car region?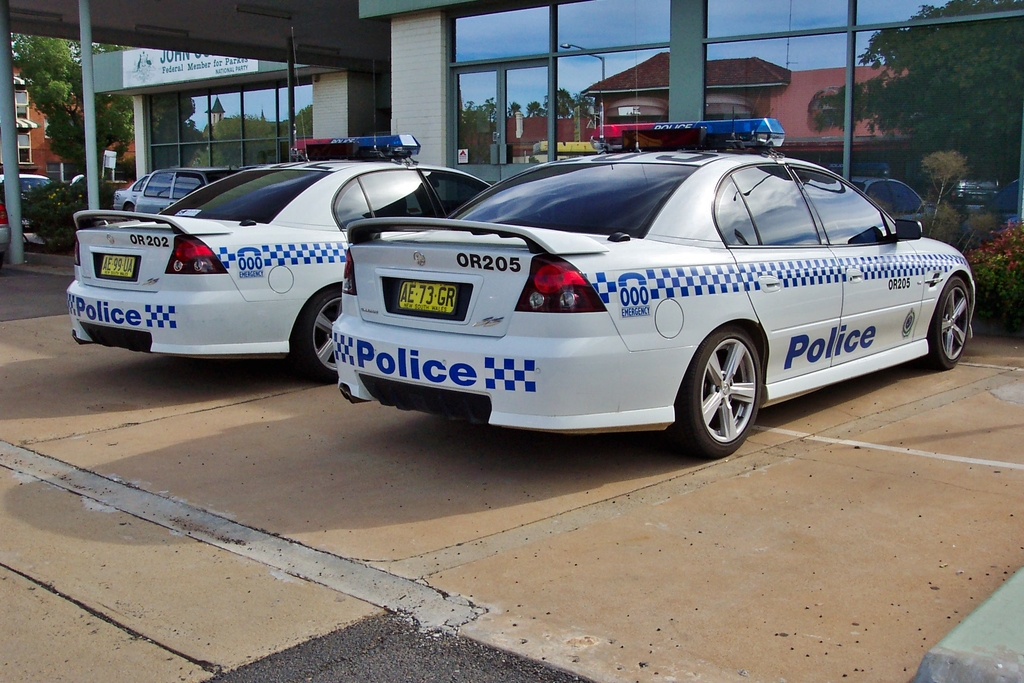
[335,119,977,461]
